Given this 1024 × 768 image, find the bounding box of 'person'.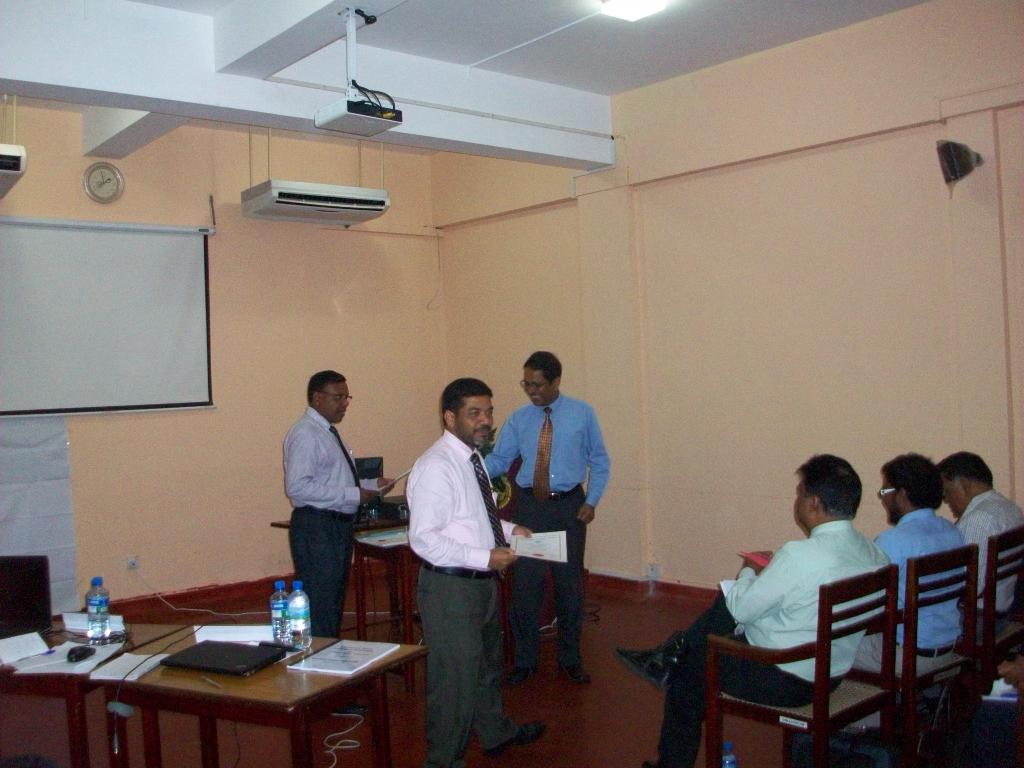
locate(483, 348, 611, 682).
